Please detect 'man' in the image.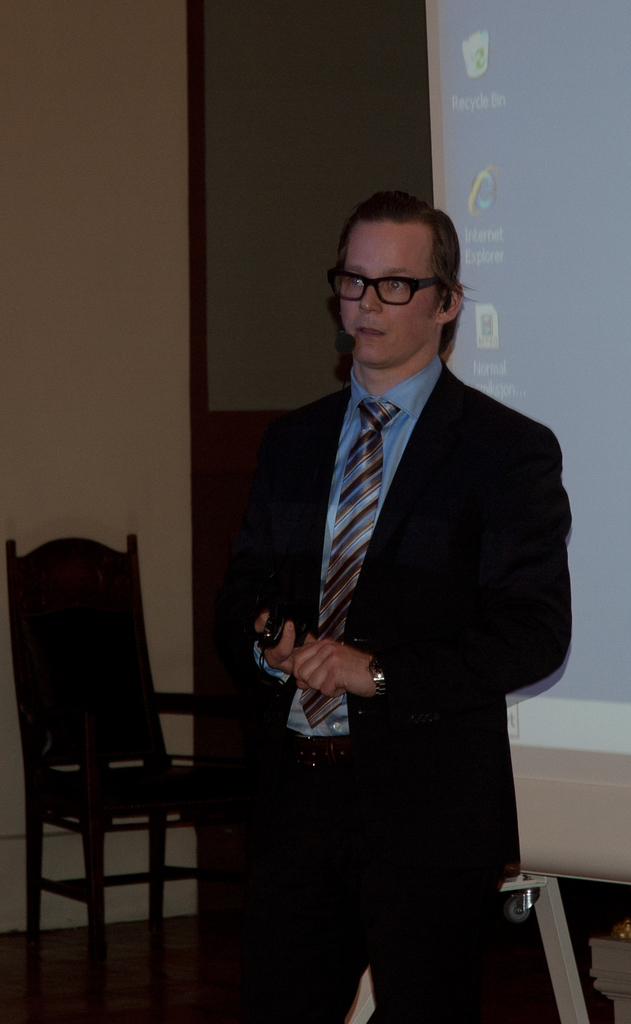
[left=209, top=167, right=591, bottom=945].
